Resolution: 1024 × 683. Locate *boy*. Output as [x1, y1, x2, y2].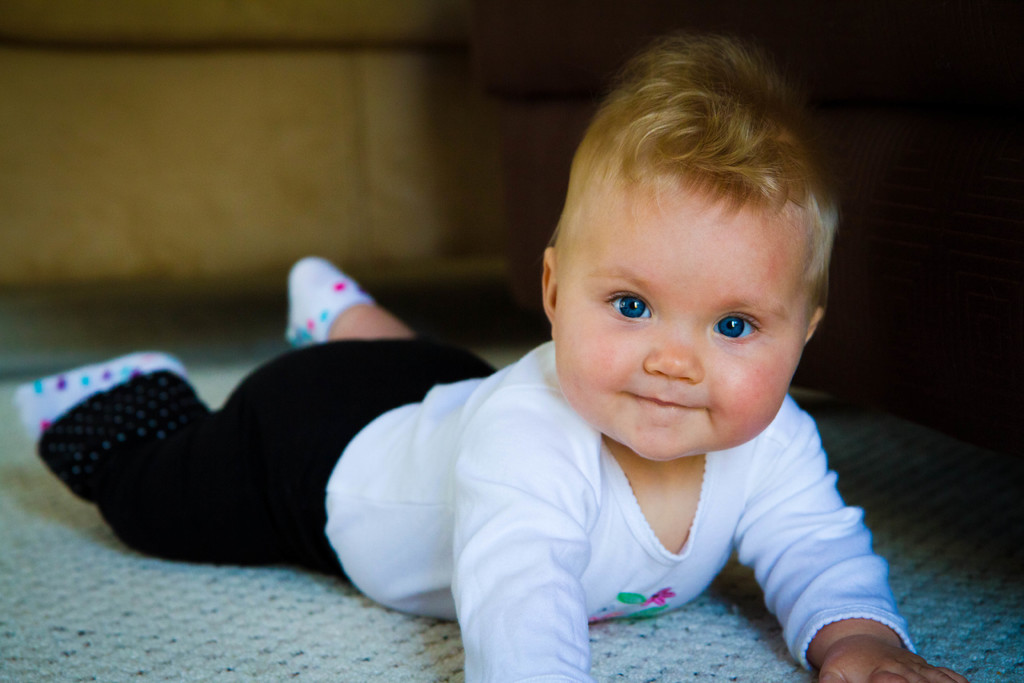
[18, 29, 966, 682].
